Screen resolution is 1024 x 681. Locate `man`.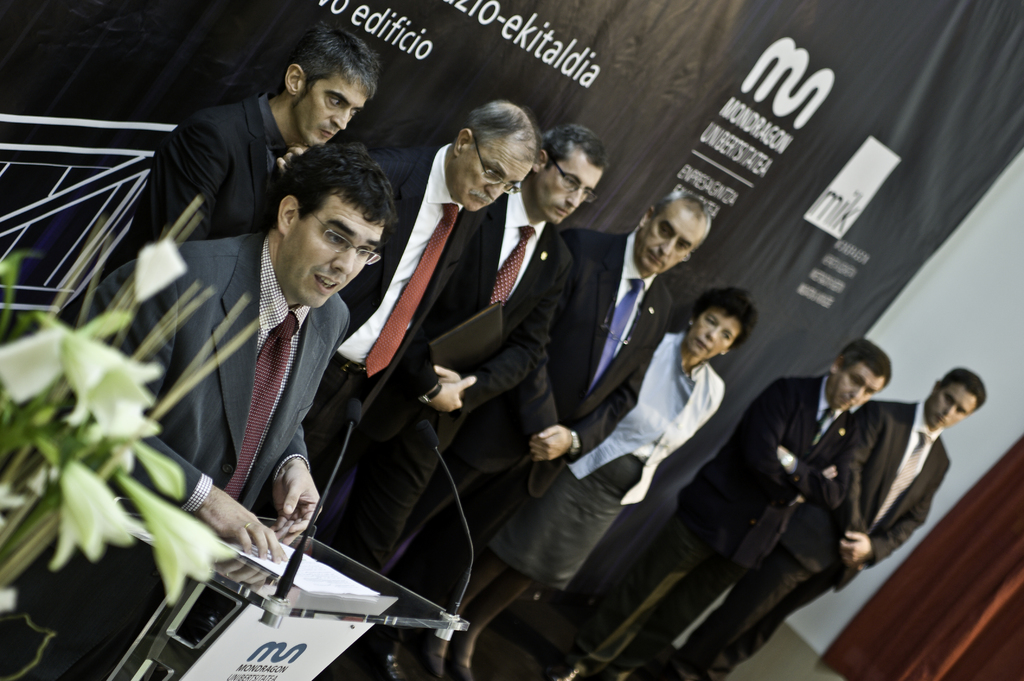
{"x1": 298, "y1": 120, "x2": 617, "y2": 588}.
